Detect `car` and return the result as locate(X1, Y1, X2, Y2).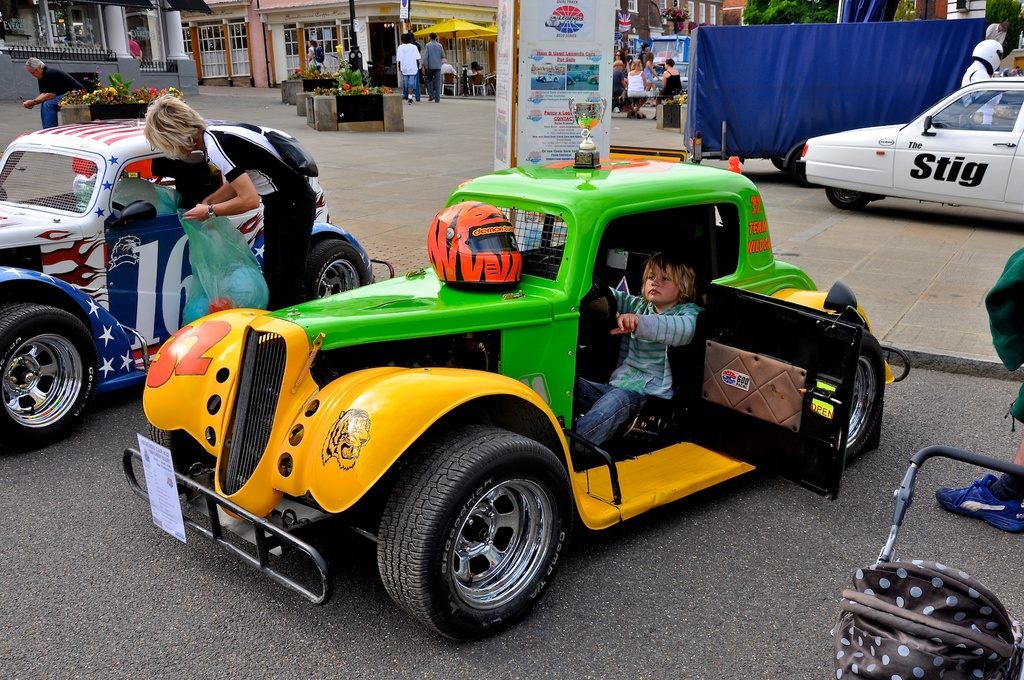
locate(144, 147, 872, 638).
